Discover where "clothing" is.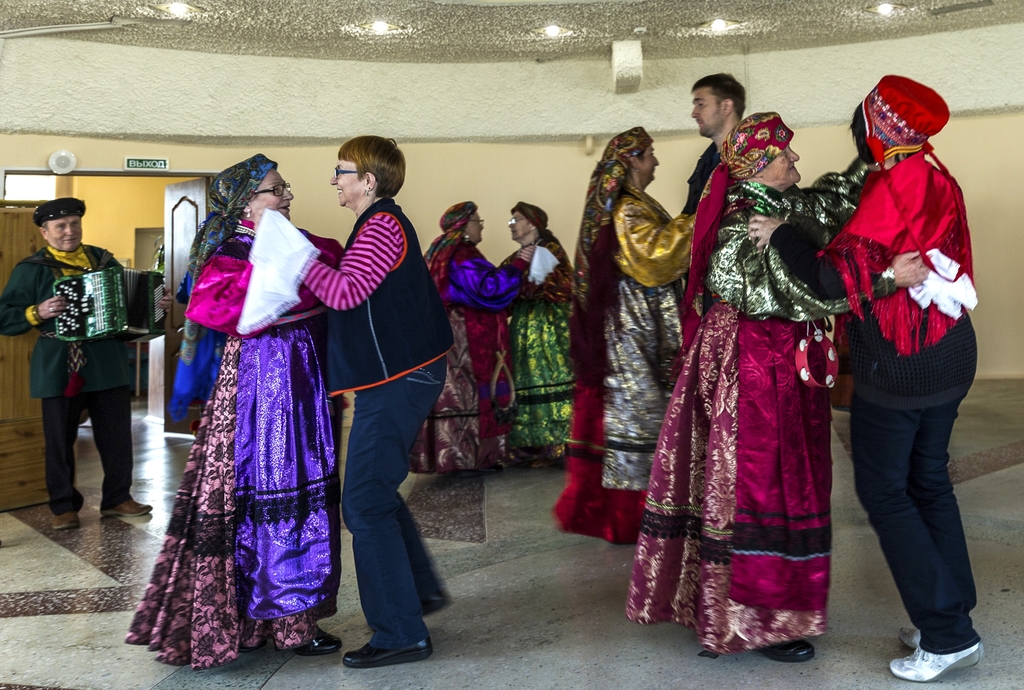
Discovered at locate(123, 216, 346, 670).
